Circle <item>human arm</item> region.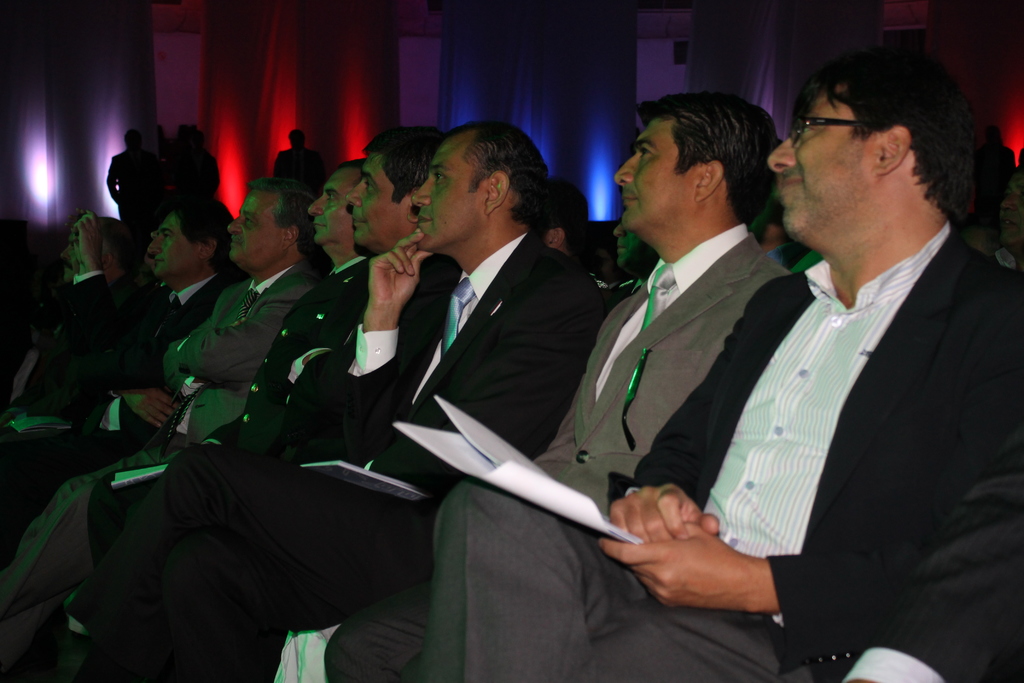
Region: pyautogui.locateOnScreen(115, 379, 180, 420).
